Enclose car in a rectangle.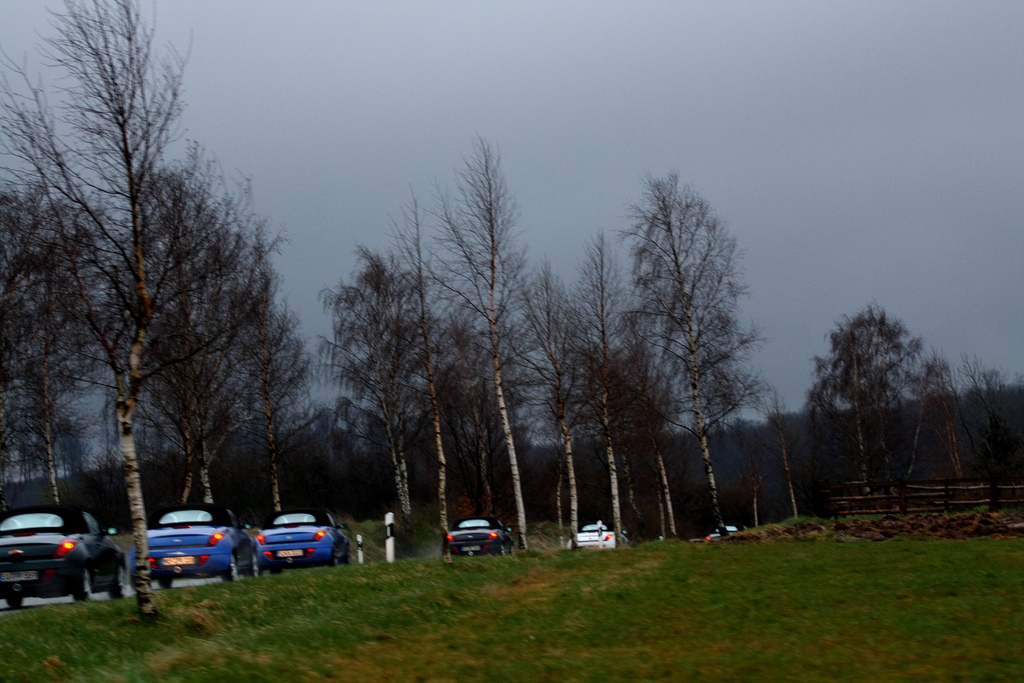
(left=140, top=506, right=259, bottom=580).
